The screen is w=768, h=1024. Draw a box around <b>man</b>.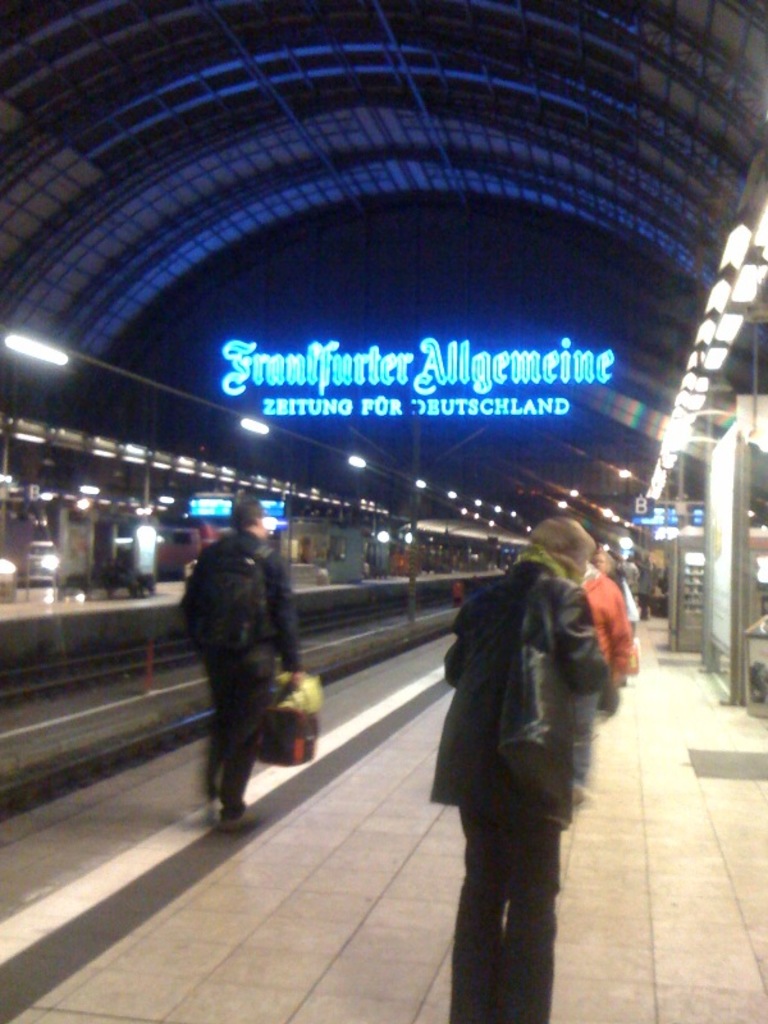
{"left": 417, "top": 536, "right": 639, "bottom": 1018}.
